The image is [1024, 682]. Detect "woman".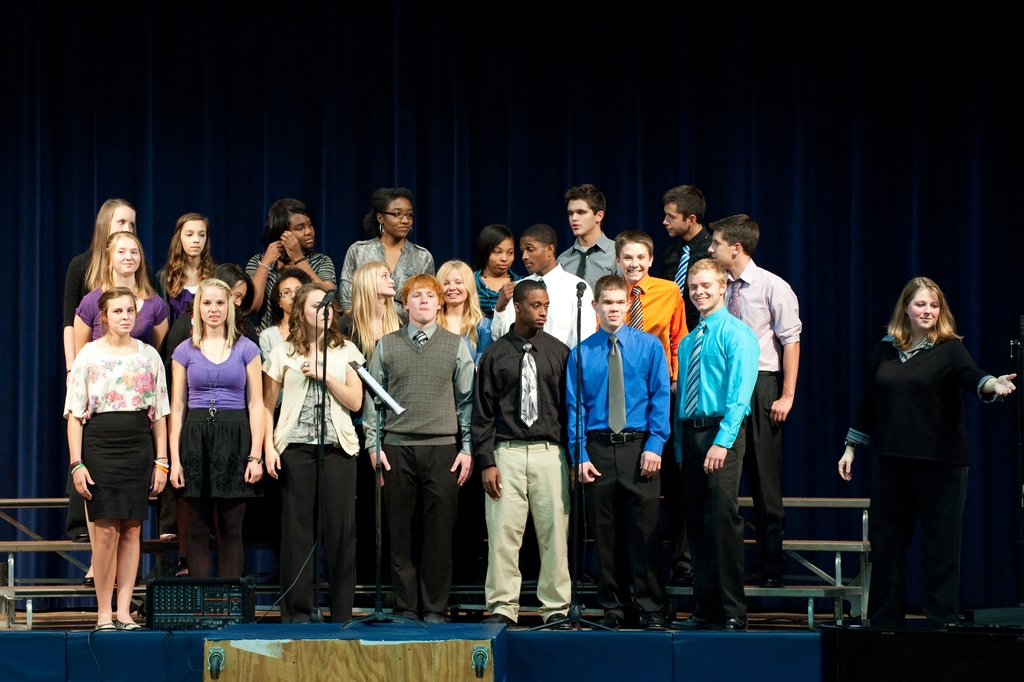
Detection: box=[863, 268, 991, 652].
